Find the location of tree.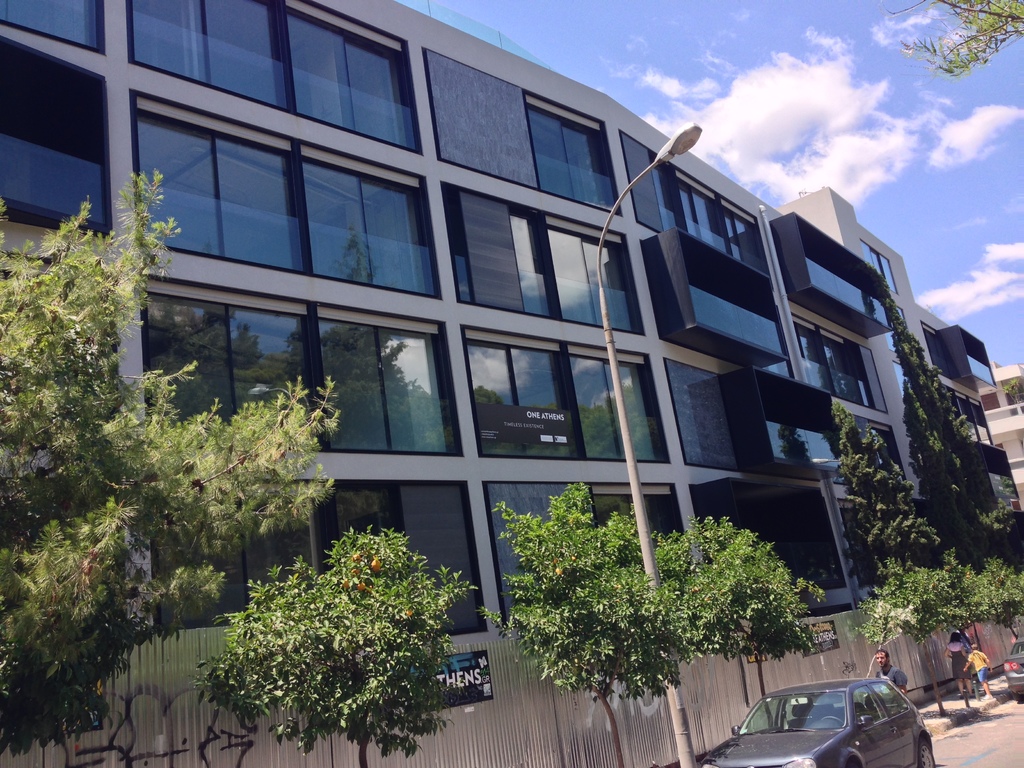
Location: (x1=0, y1=158, x2=357, y2=745).
